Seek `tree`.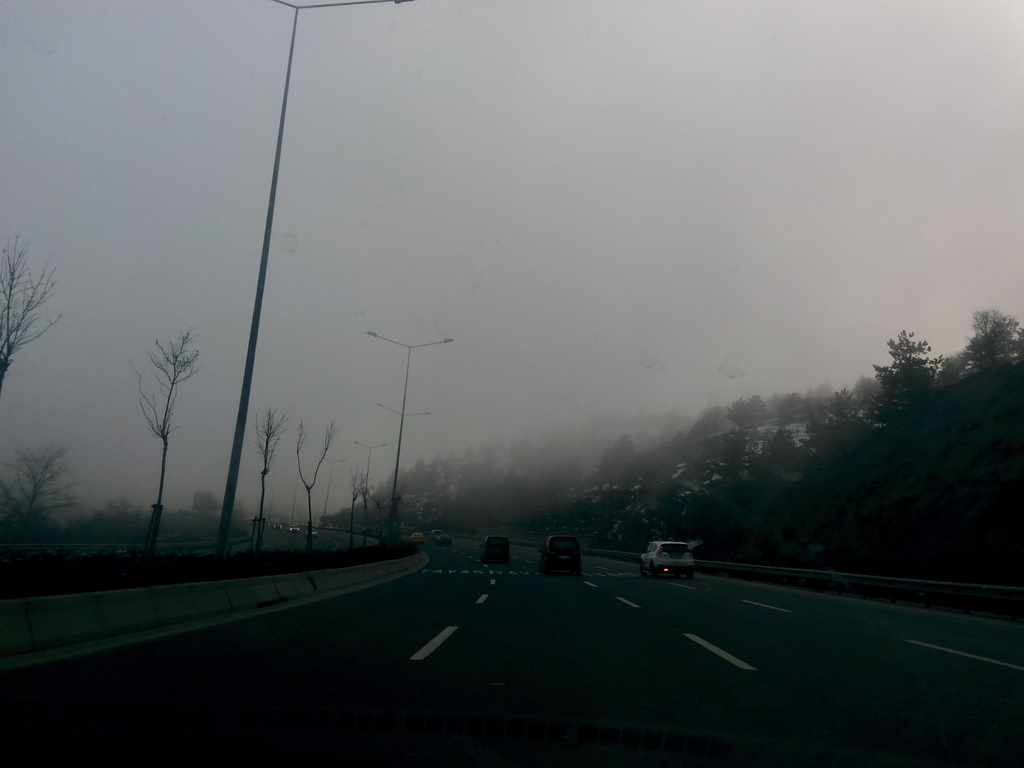
(253, 412, 287, 555).
